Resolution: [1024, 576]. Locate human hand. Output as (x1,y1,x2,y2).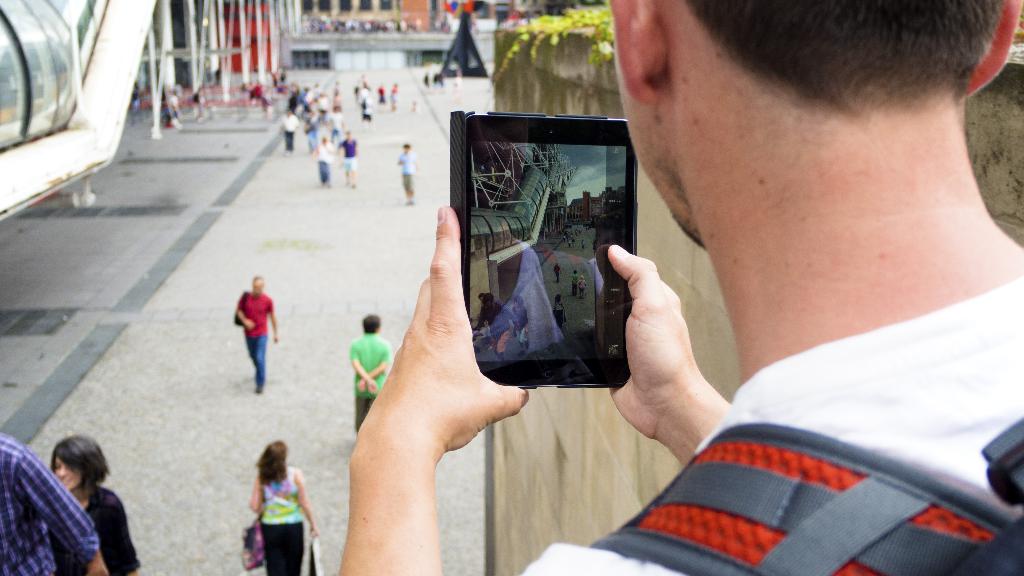
(367,381,378,396).
